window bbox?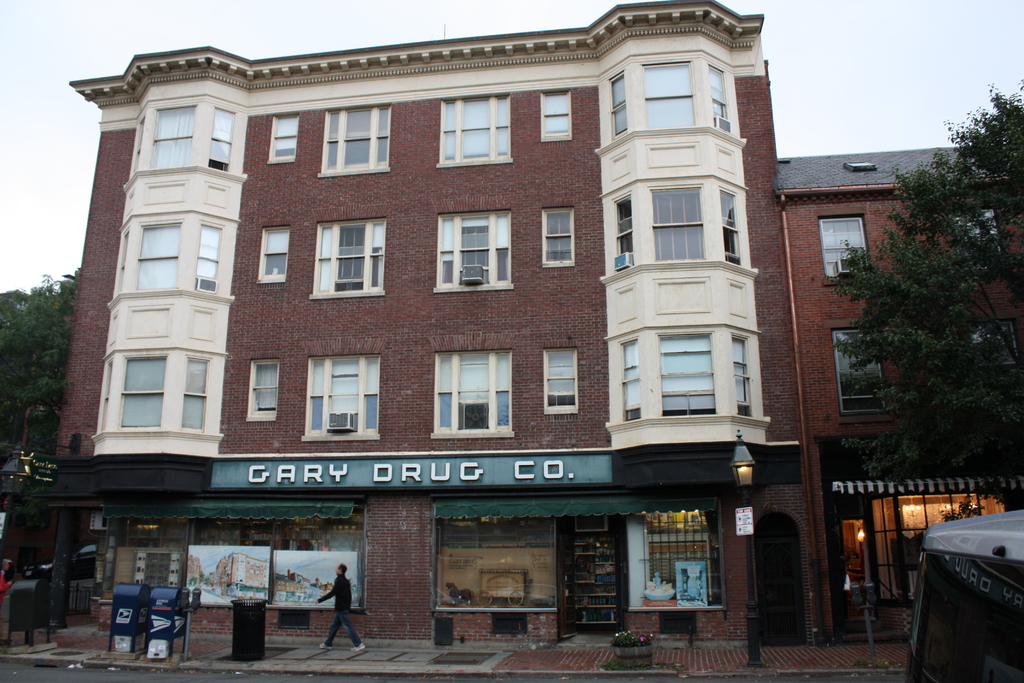
[left=538, top=209, right=573, bottom=264]
